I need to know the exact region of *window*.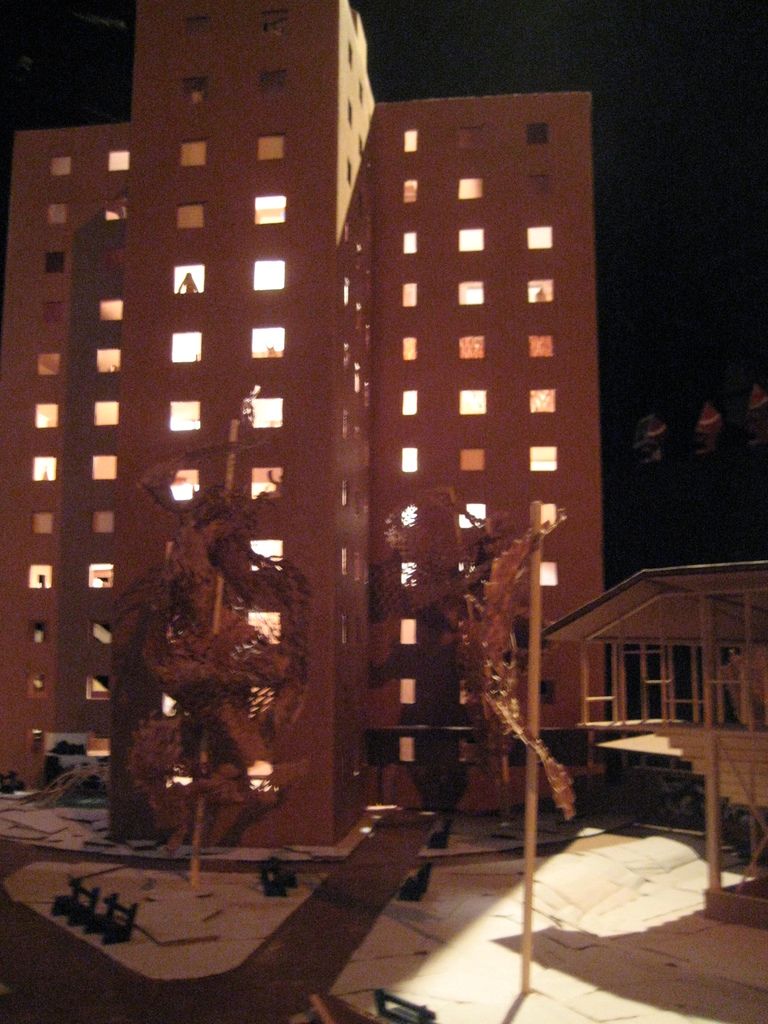
Region: left=36, top=401, right=58, bottom=426.
